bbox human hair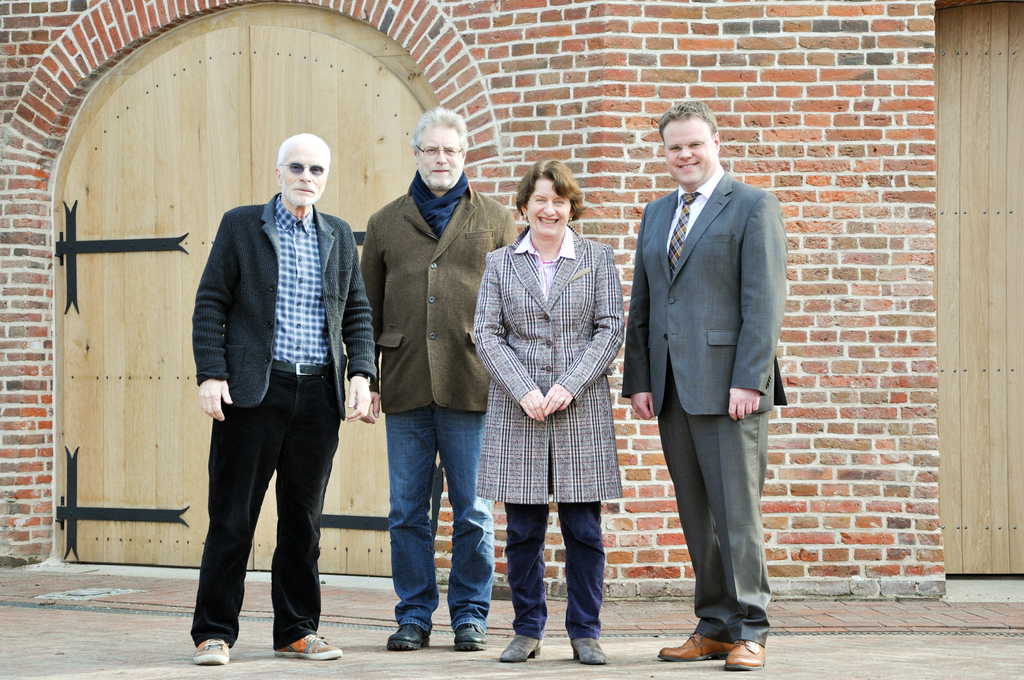
<box>403,104,470,161</box>
